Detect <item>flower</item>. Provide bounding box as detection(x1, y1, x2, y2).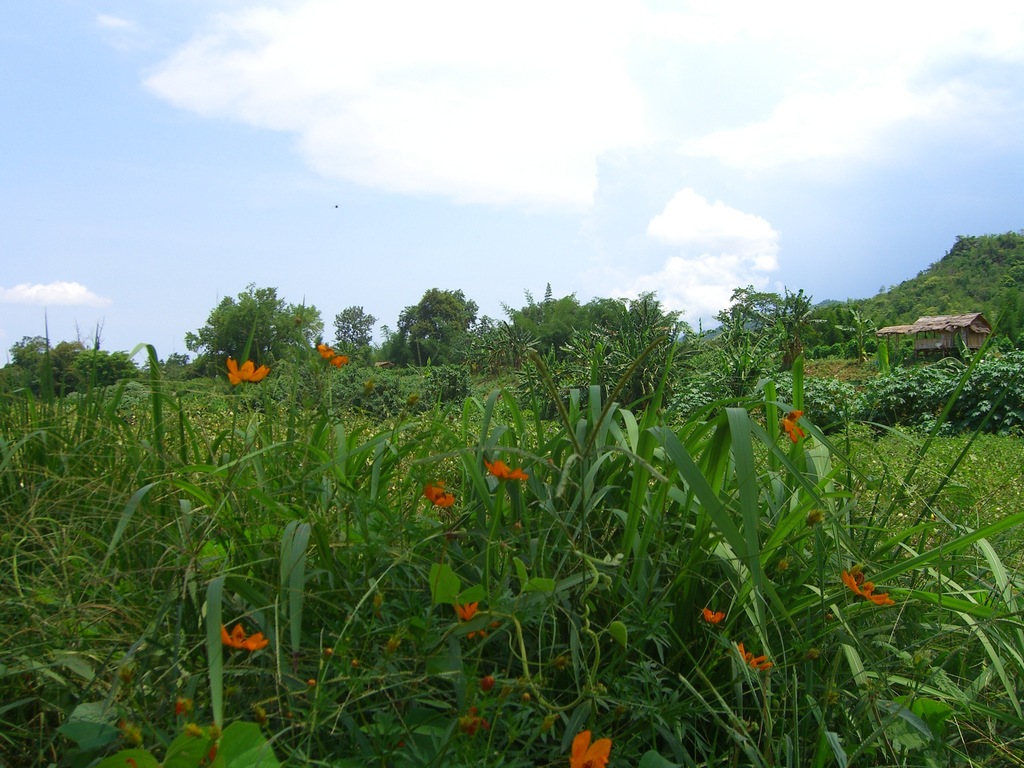
detection(228, 360, 268, 384).
